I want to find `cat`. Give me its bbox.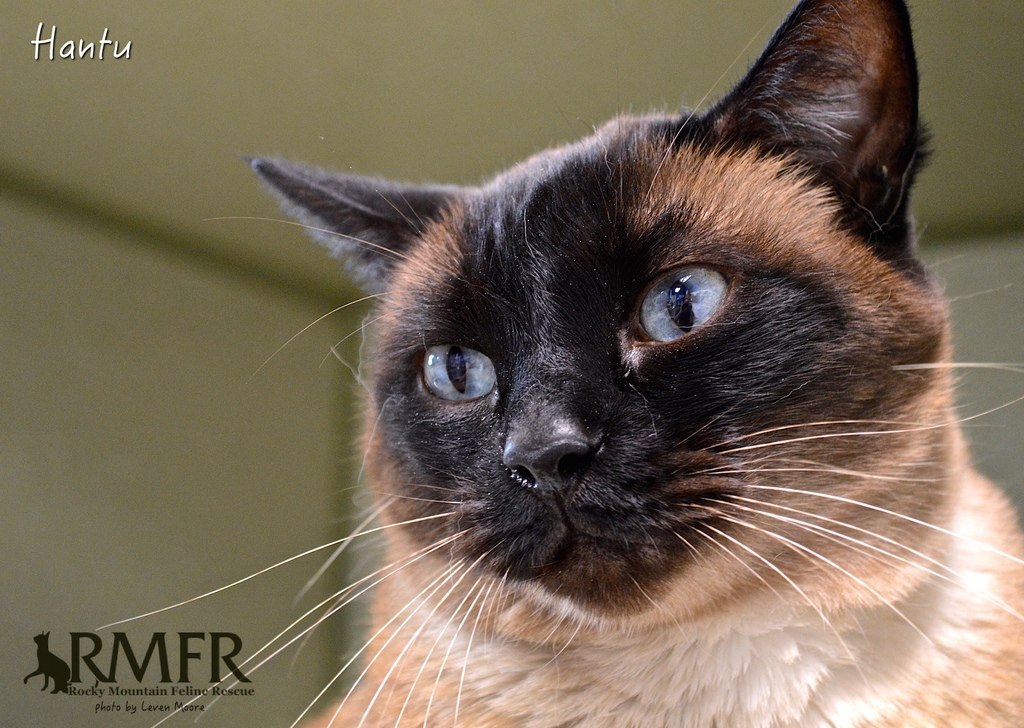
pyautogui.locateOnScreen(24, 635, 75, 695).
